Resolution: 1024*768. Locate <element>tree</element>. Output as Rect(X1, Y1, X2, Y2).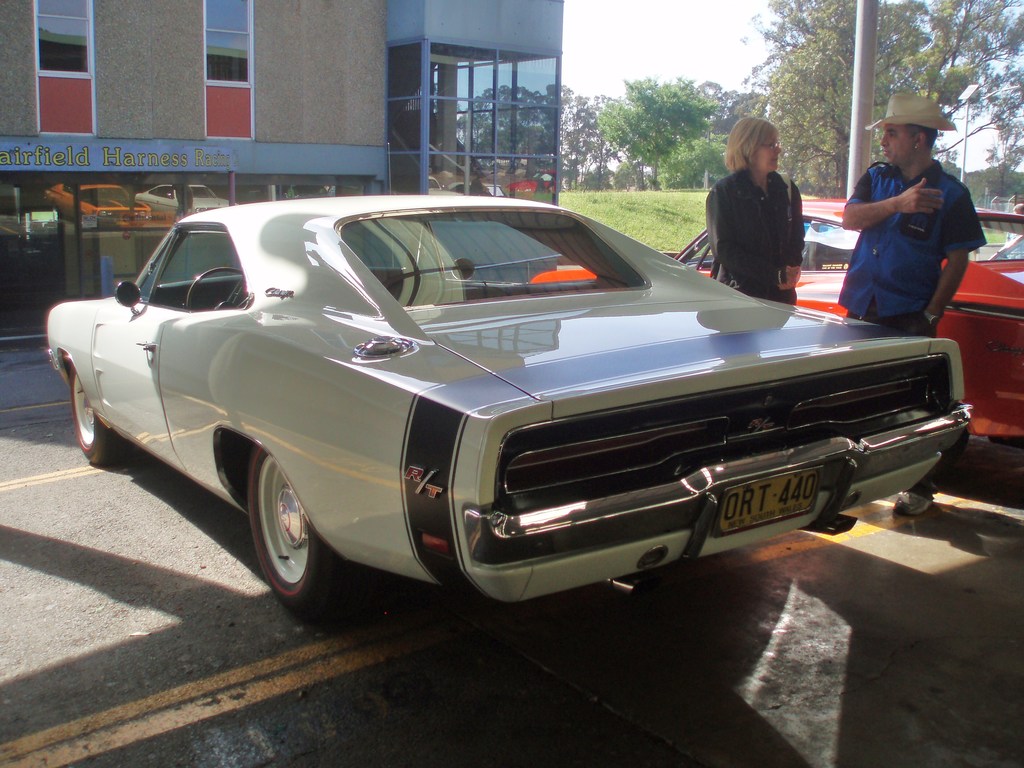
Rect(595, 74, 717, 189).
